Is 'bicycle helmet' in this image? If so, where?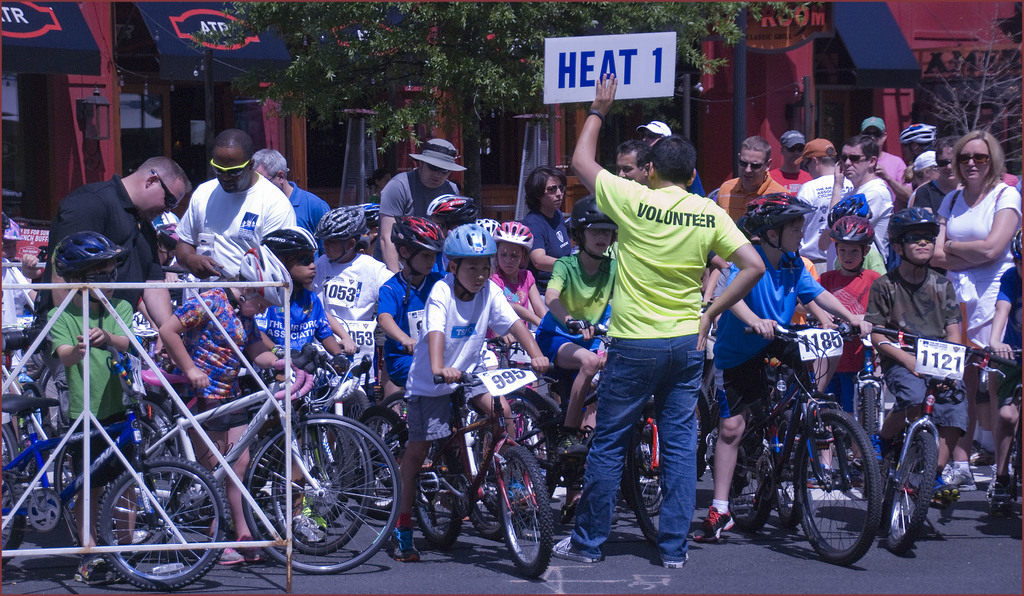
Yes, at BBox(497, 226, 530, 252).
